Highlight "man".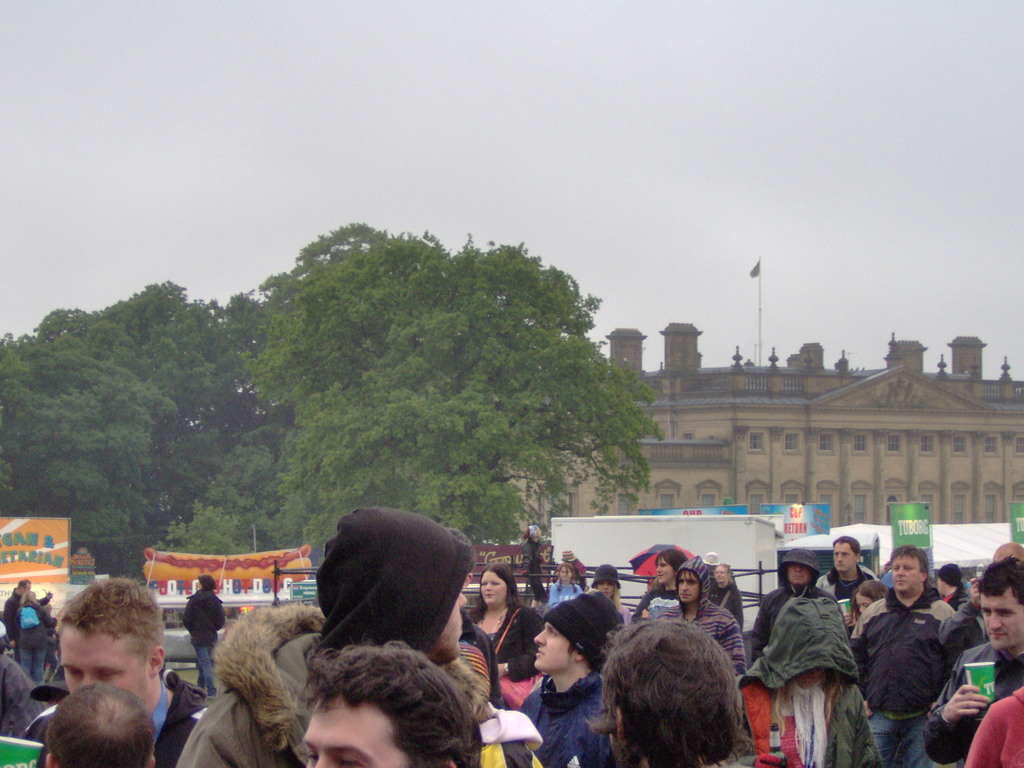
Highlighted region: locate(525, 521, 548, 594).
